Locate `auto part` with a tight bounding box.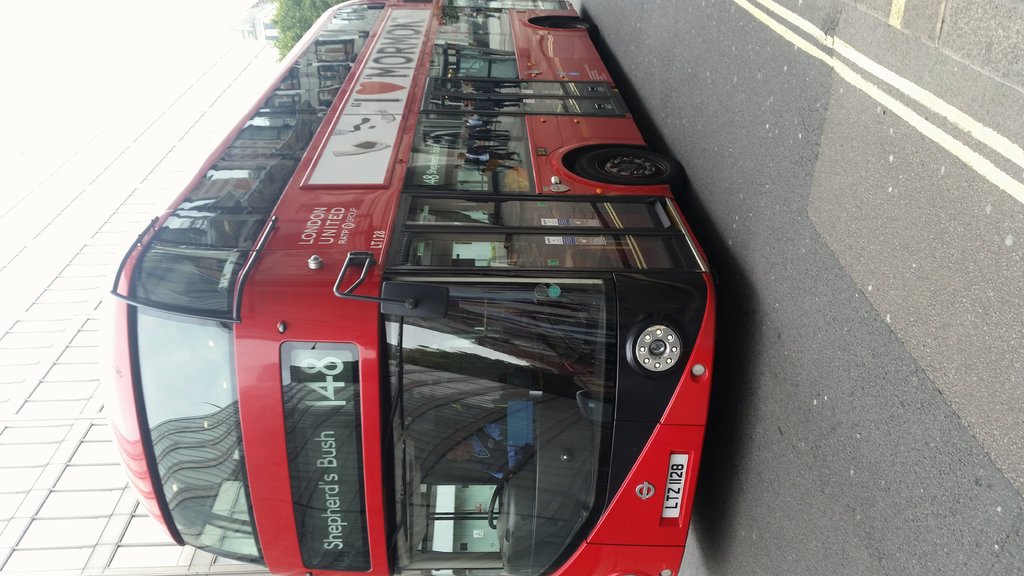
<bbox>615, 312, 699, 392</bbox>.
